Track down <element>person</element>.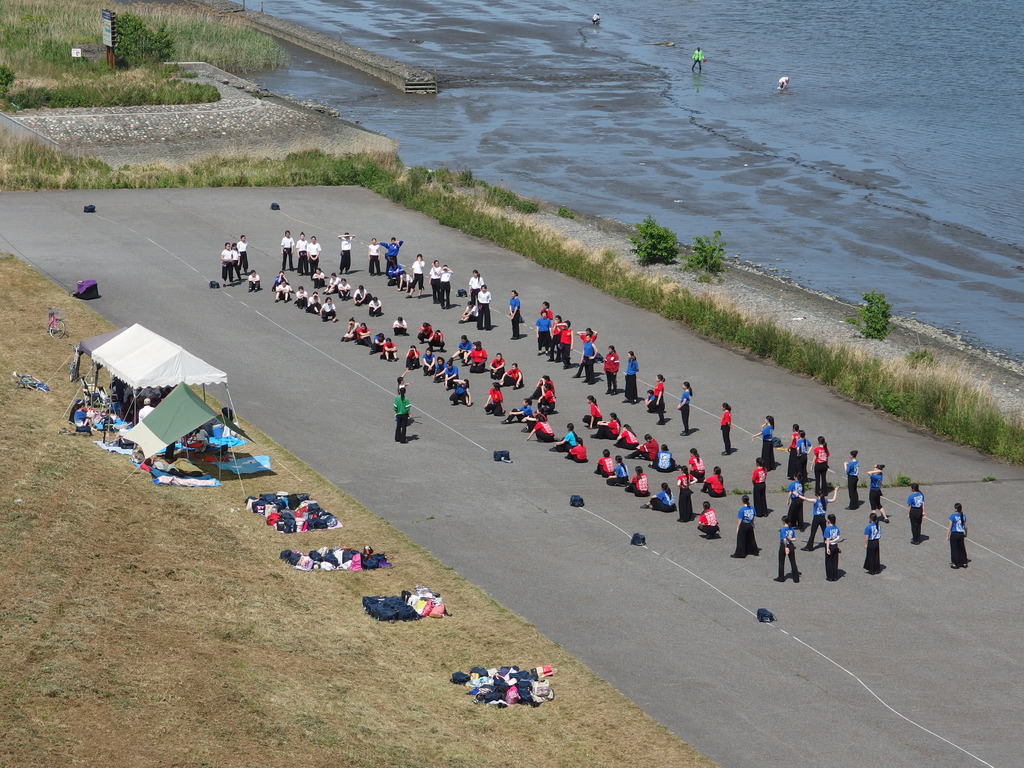
Tracked to locate(285, 227, 291, 268).
